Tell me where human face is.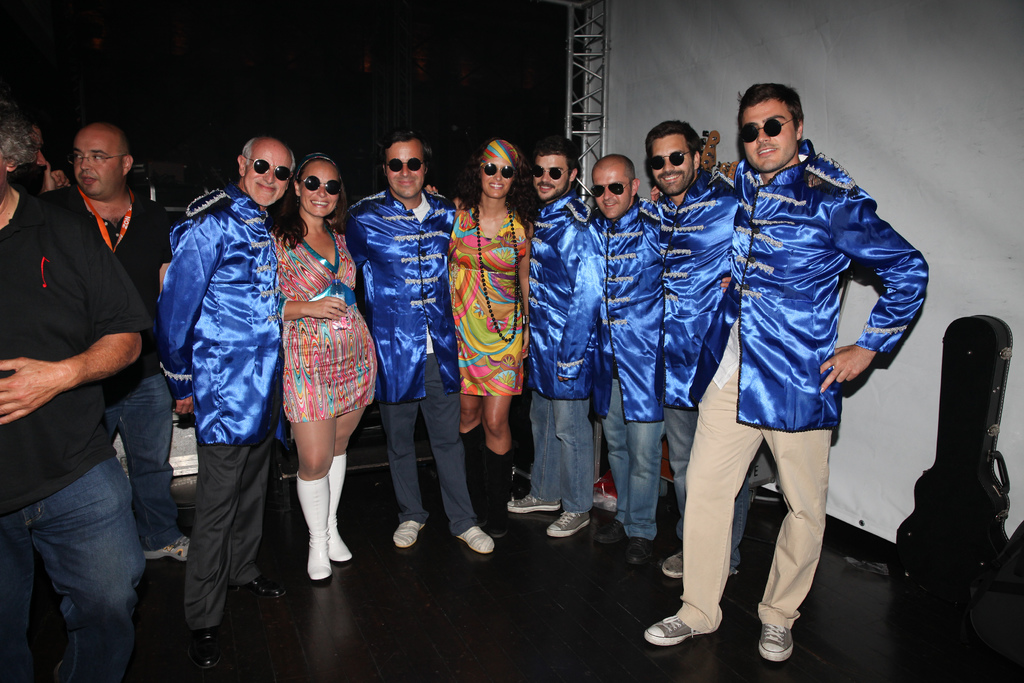
human face is at x1=596 y1=173 x2=629 y2=215.
